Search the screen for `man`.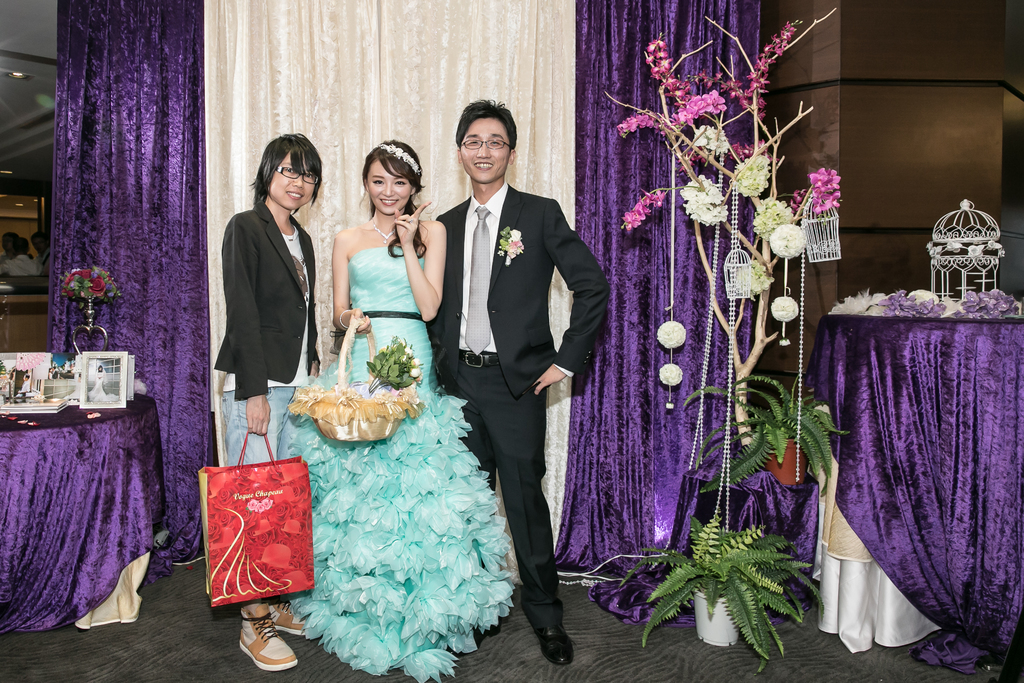
Found at region(429, 83, 597, 644).
